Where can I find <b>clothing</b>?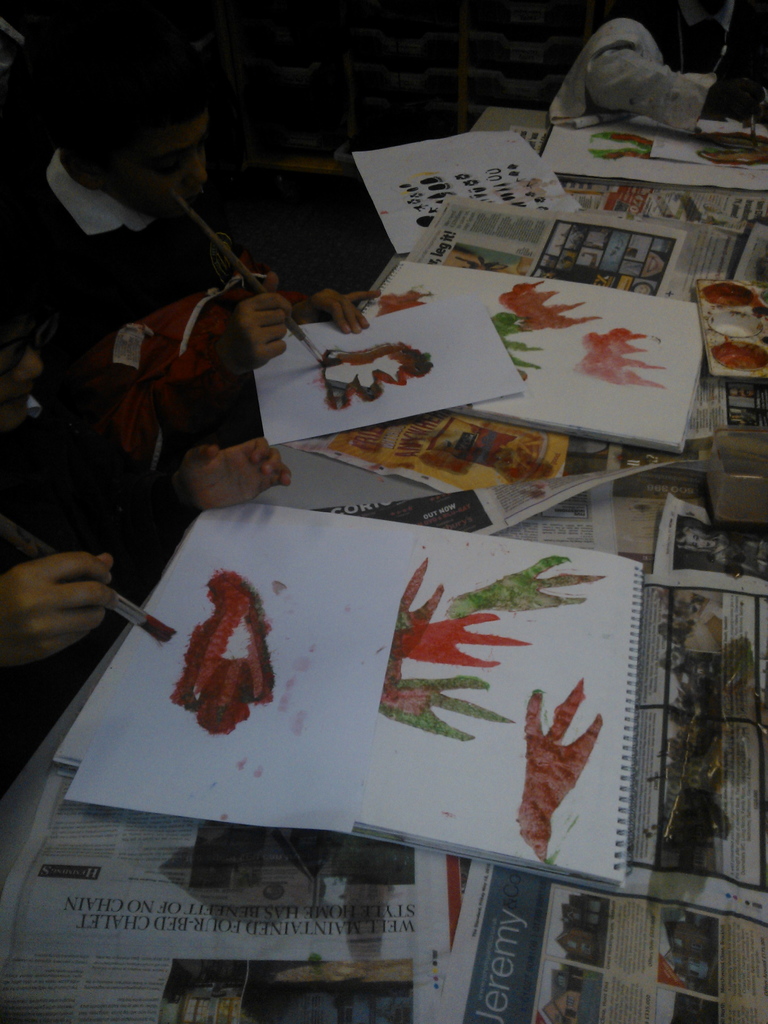
You can find it at pyautogui.locateOnScreen(14, 95, 301, 472).
